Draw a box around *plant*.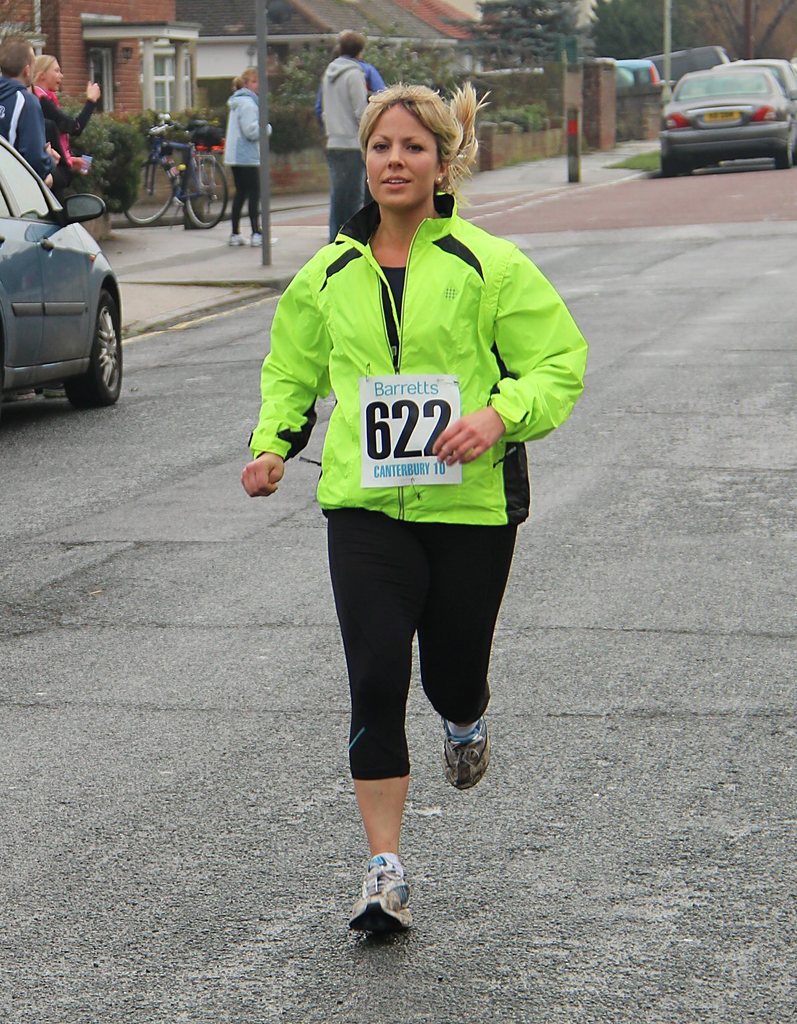
38:93:143:216.
